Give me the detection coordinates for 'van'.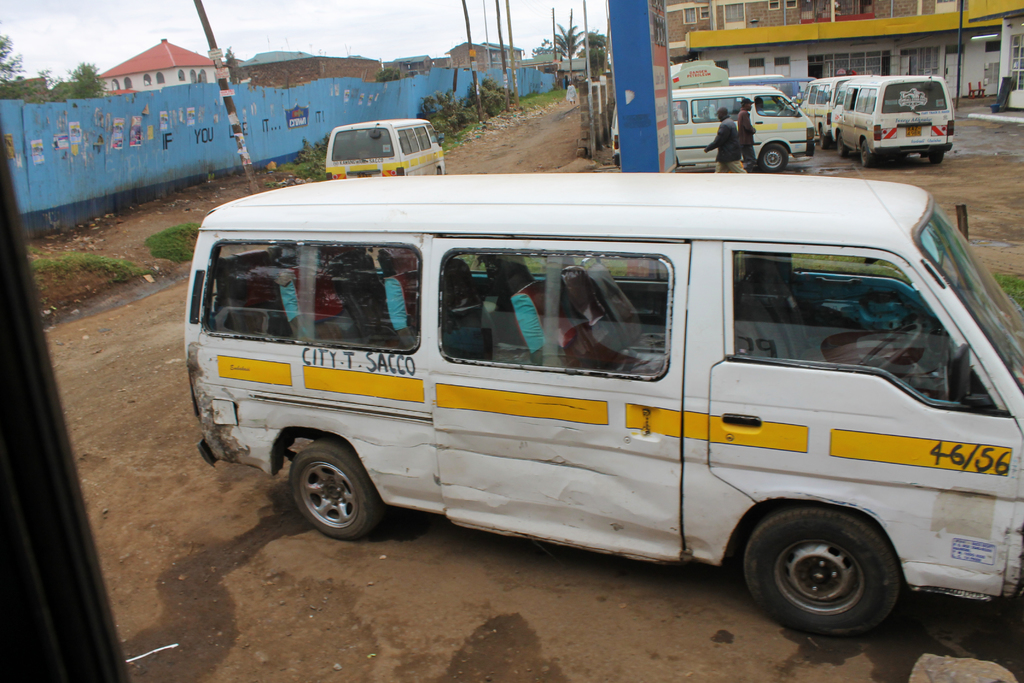
x1=729 y1=74 x2=819 y2=101.
